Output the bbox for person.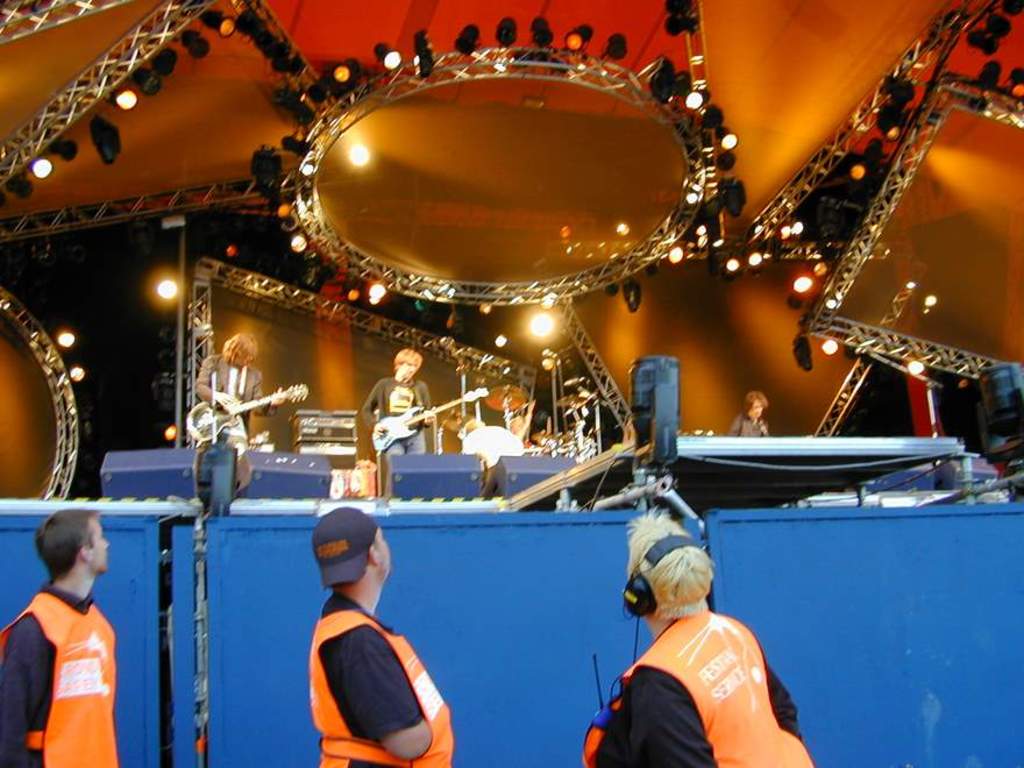
593:511:819:767.
